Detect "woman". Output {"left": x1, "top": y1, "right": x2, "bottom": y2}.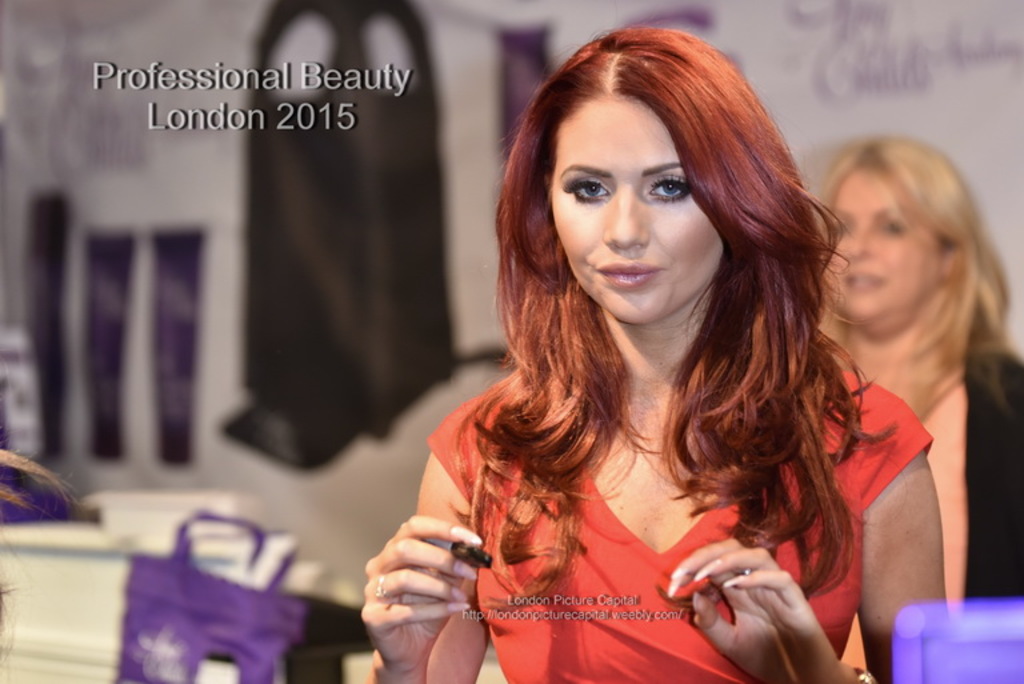
{"left": 811, "top": 132, "right": 1023, "bottom": 683}.
